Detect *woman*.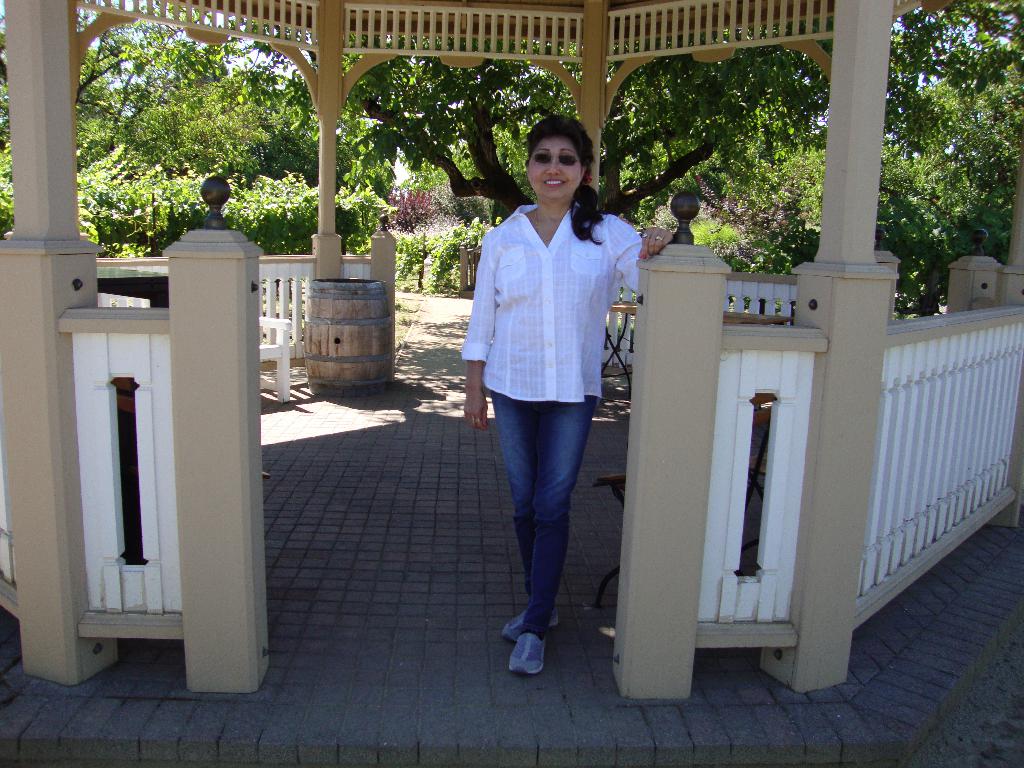
Detected at rect(460, 120, 638, 682).
